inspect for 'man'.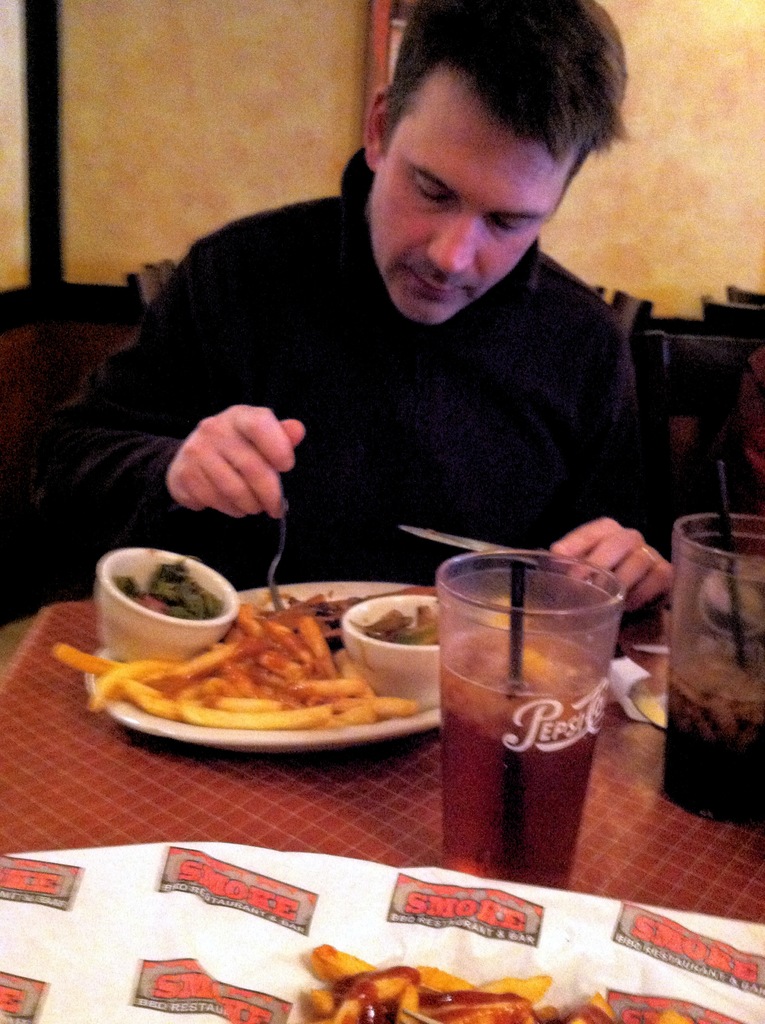
Inspection: Rect(45, 58, 713, 705).
